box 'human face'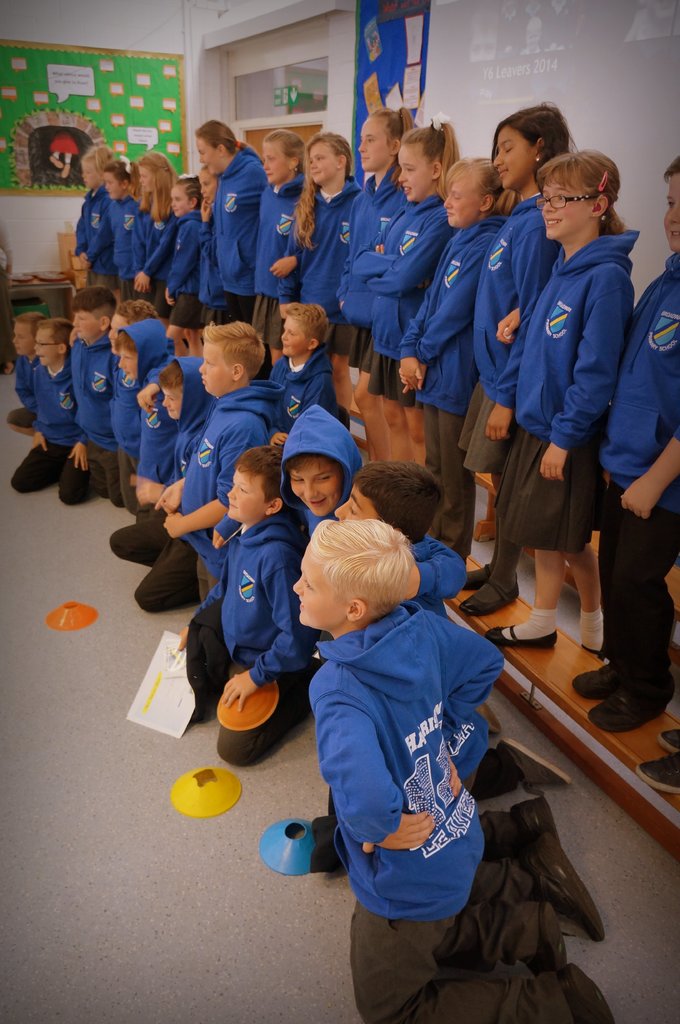
box(496, 125, 535, 188)
